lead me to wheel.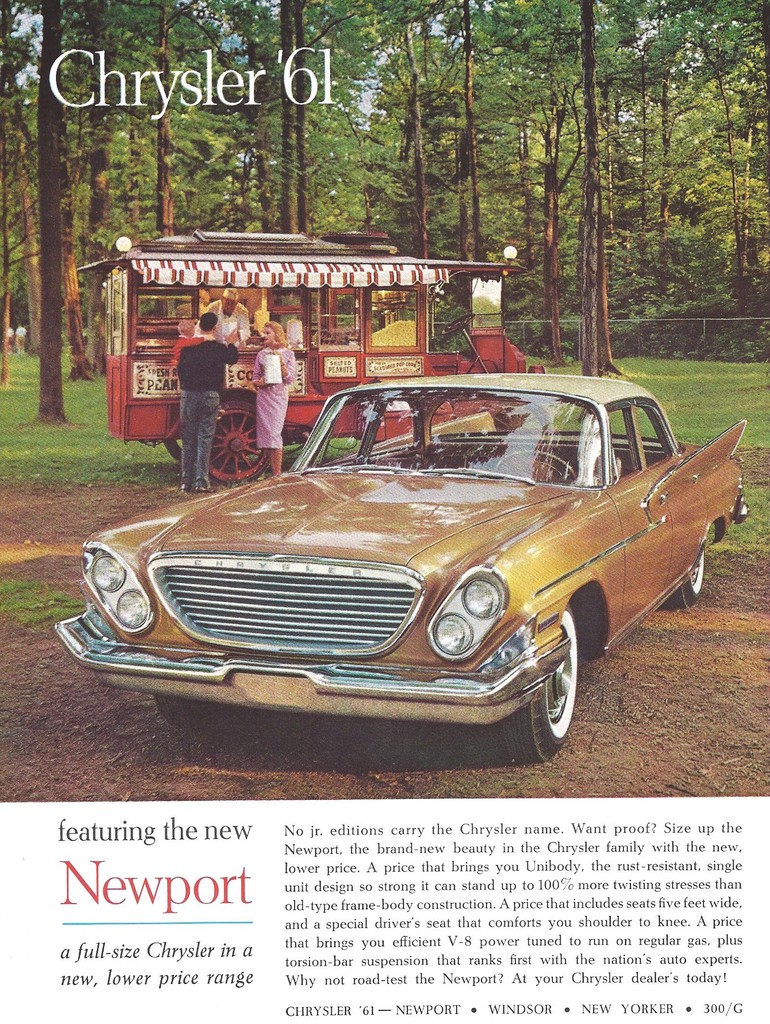
Lead to bbox=(491, 607, 586, 767).
